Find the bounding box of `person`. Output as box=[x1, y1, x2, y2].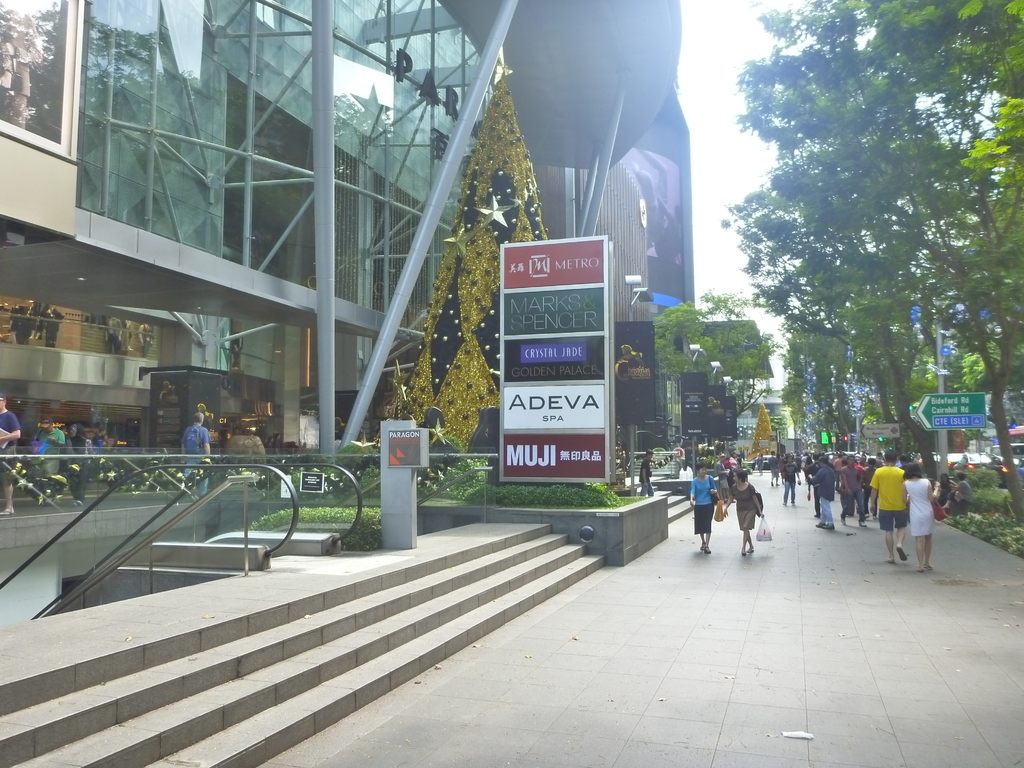
box=[782, 455, 797, 511].
